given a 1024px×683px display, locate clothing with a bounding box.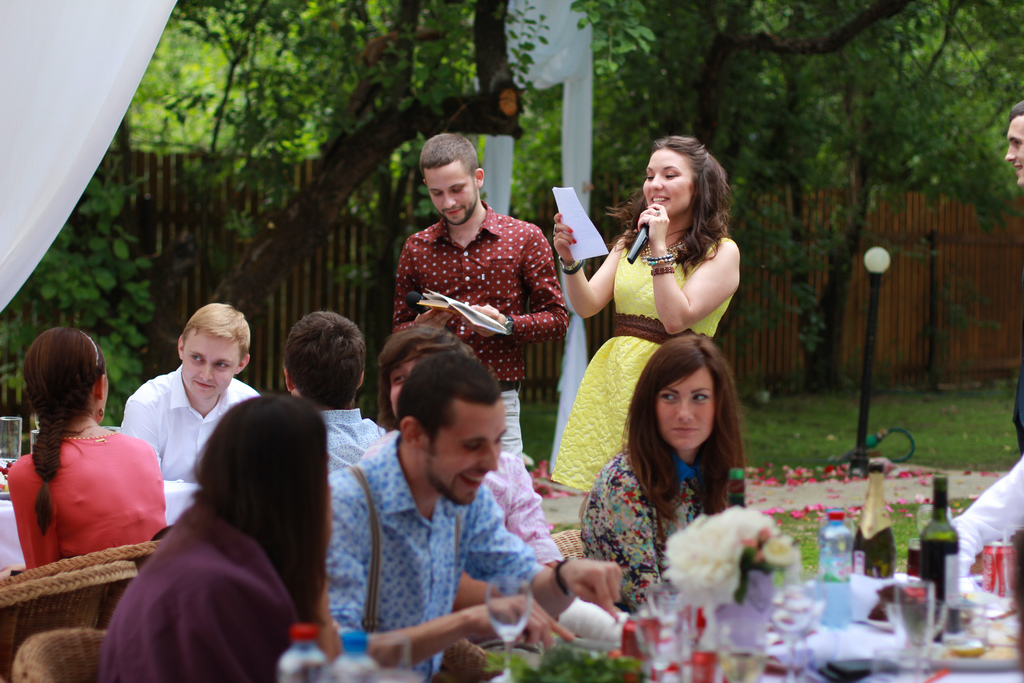
Located: (left=392, top=199, right=569, bottom=459).
